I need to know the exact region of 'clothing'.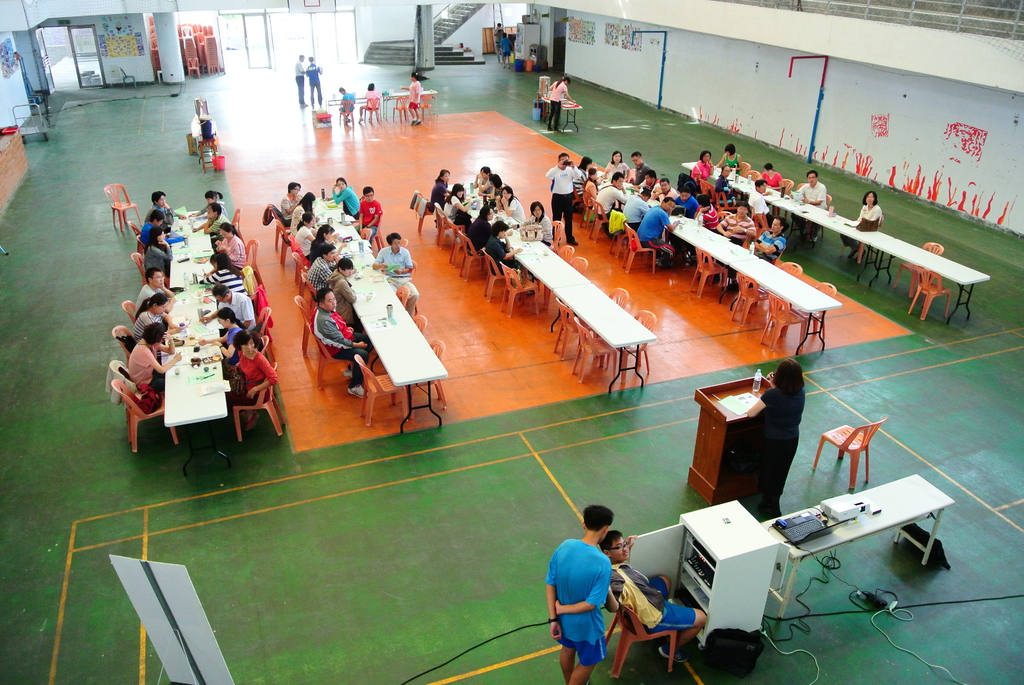
Region: <box>200,267,246,290</box>.
